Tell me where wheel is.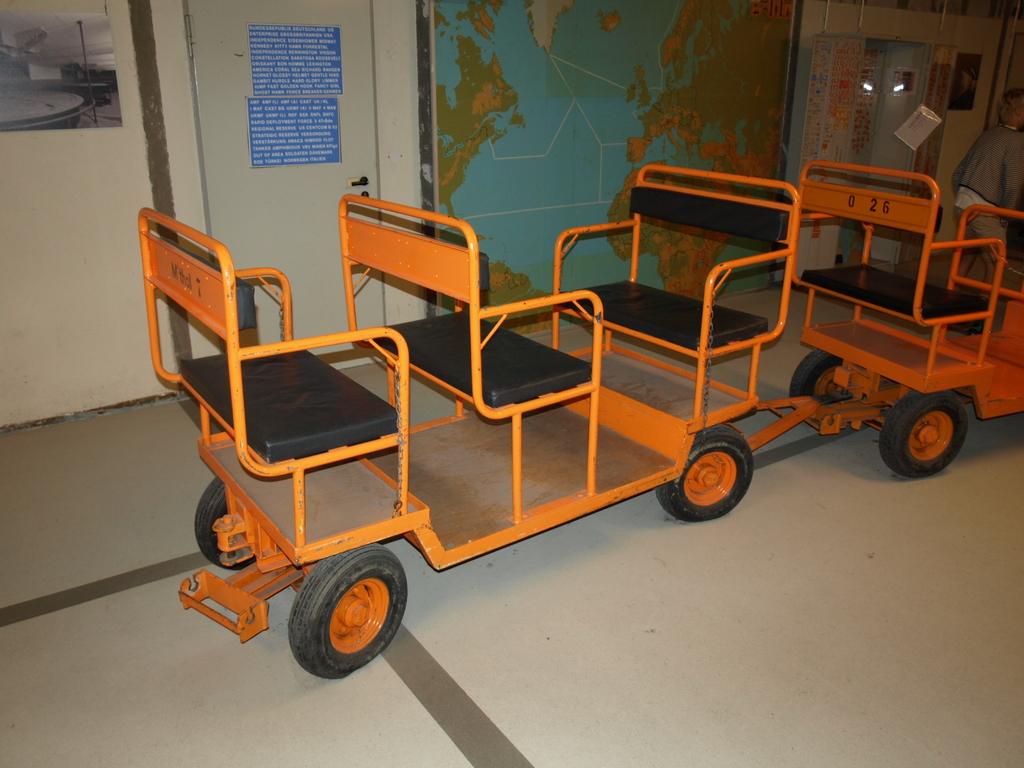
wheel is at detection(652, 426, 756, 524).
